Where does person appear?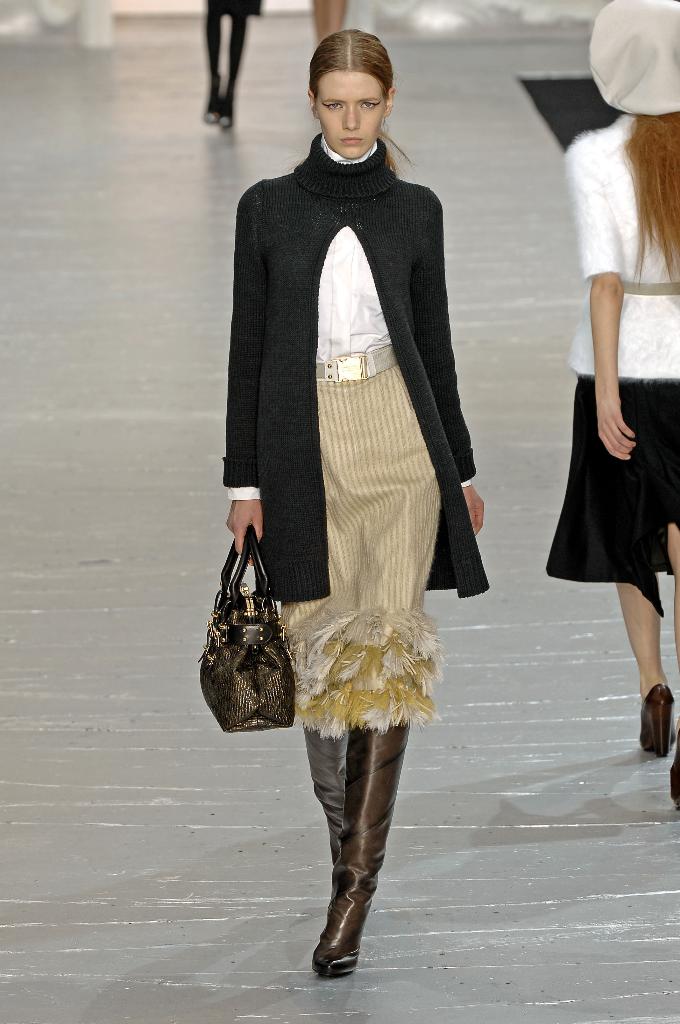
Appears at [left=221, top=20, right=489, bottom=984].
